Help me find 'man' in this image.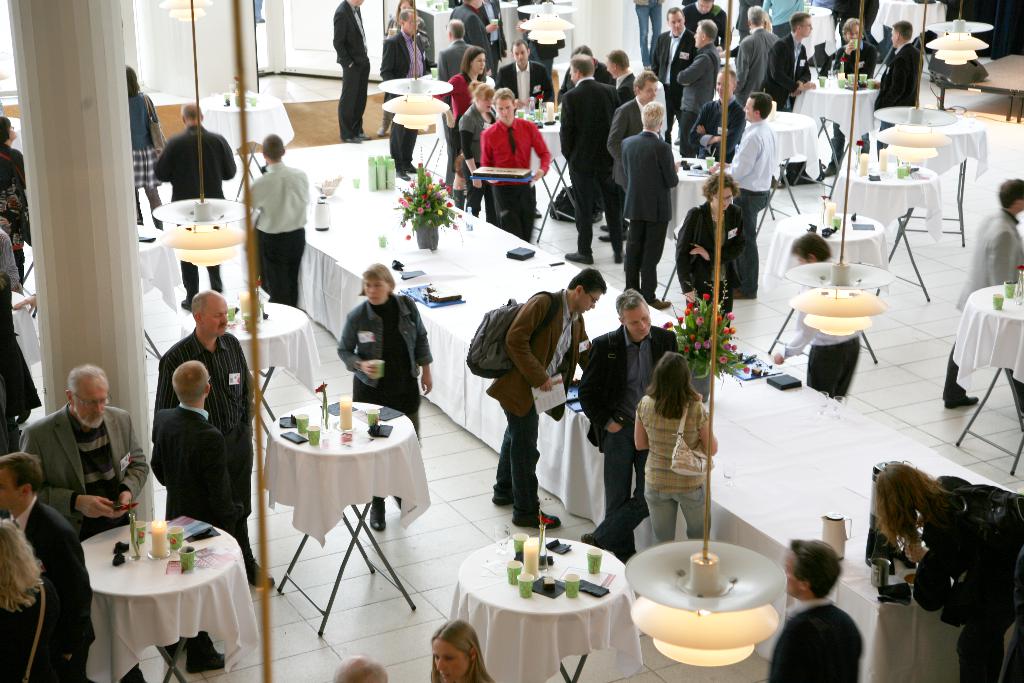
Found it: {"x1": 870, "y1": 17, "x2": 925, "y2": 148}.
